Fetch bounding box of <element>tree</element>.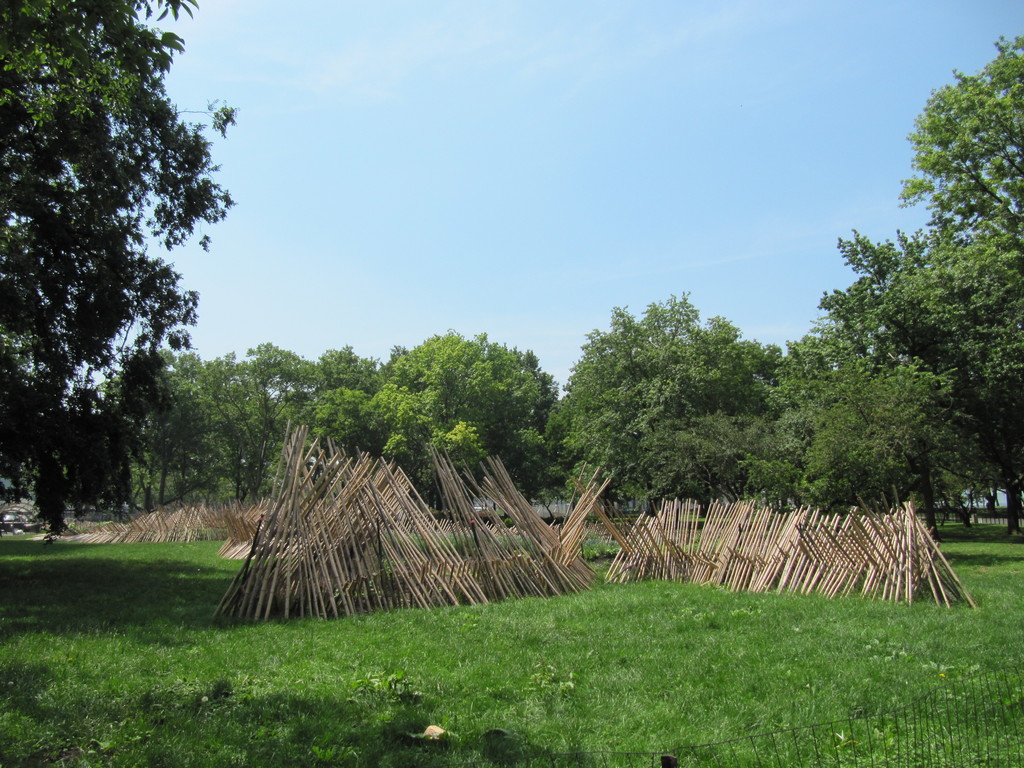
Bbox: locate(0, 0, 234, 545).
